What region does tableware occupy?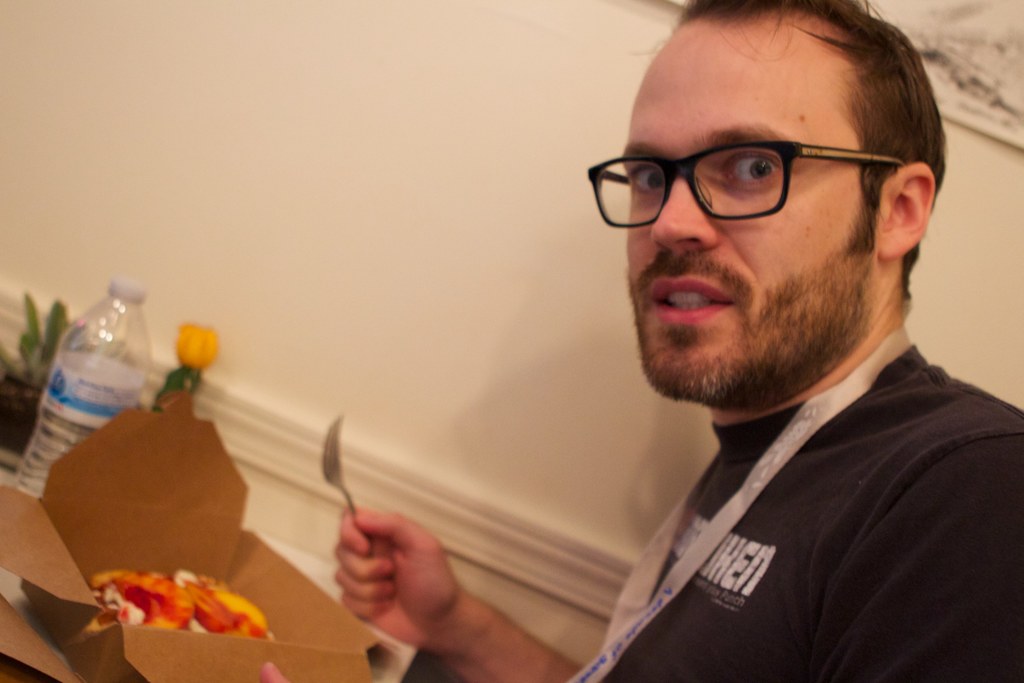
[x1=16, y1=273, x2=153, y2=500].
